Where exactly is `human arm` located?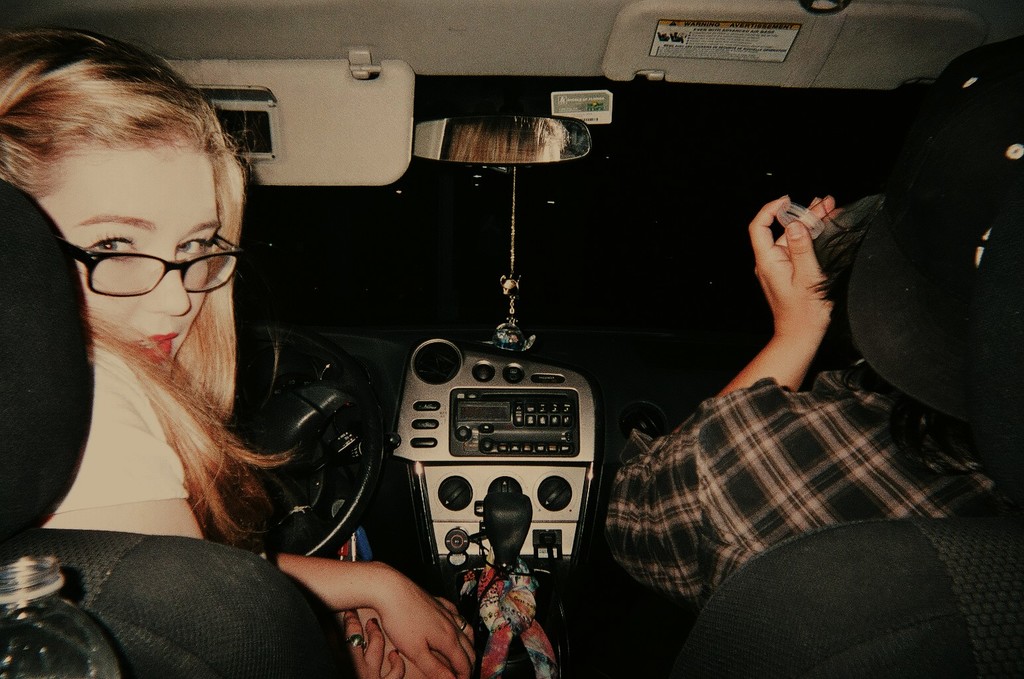
Its bounding box is bbox=(255, 548, 478, 678).
